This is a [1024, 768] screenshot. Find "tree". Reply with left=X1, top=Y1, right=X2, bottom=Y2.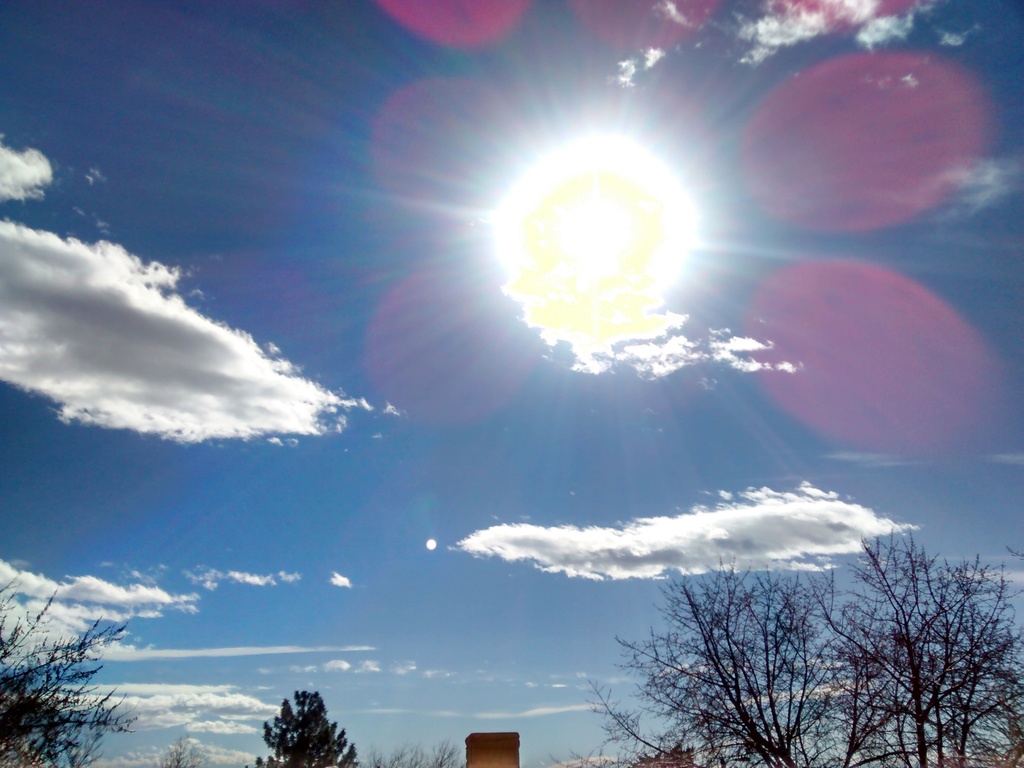
left=148, top=733, right=205, bottom=767.
